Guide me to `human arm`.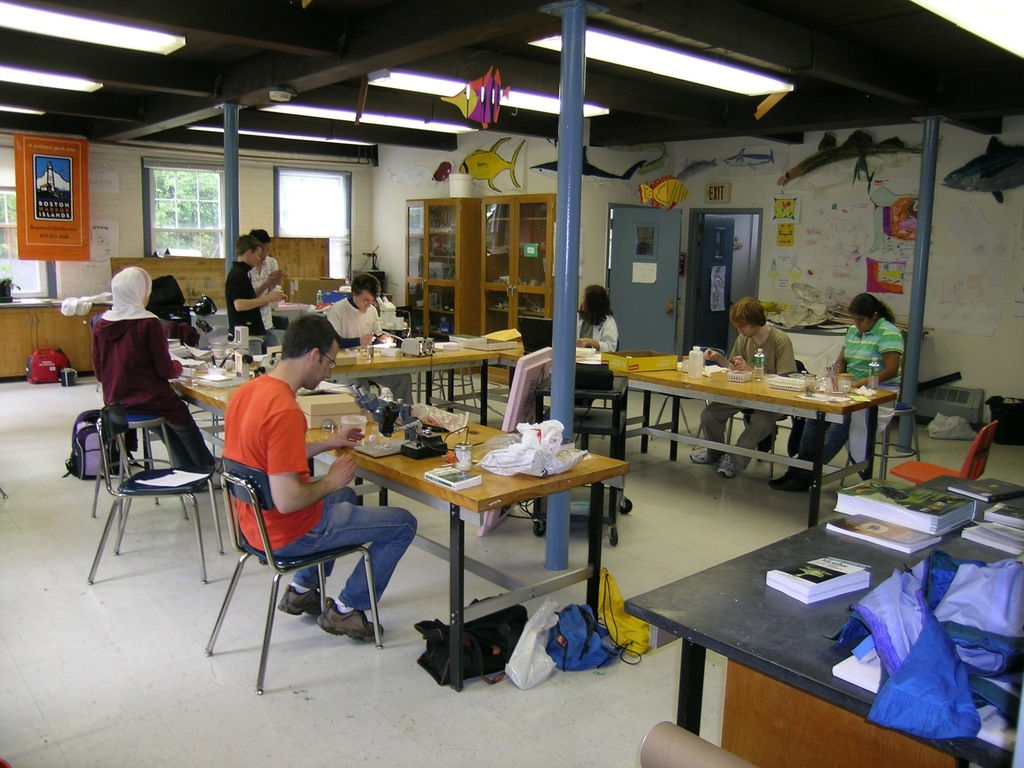
Guidance: 850,326,904,387.
